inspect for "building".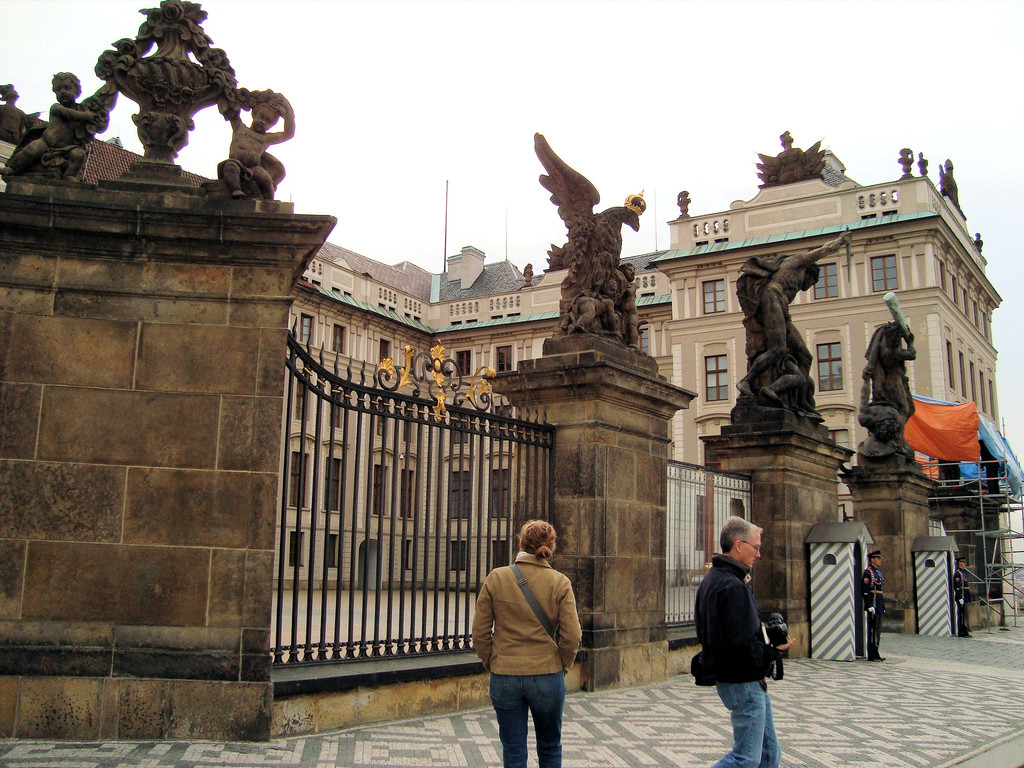
Inspection: (left=0, top=134, right=1002, bottom=484).
